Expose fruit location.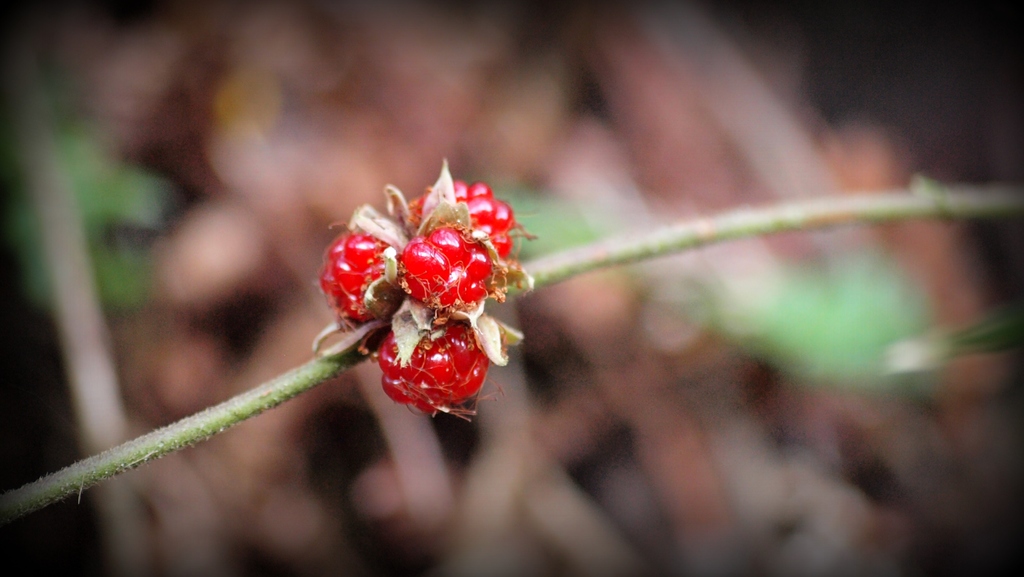
Exposed at [x1=326, y1=184, x2=527, y2=402].
